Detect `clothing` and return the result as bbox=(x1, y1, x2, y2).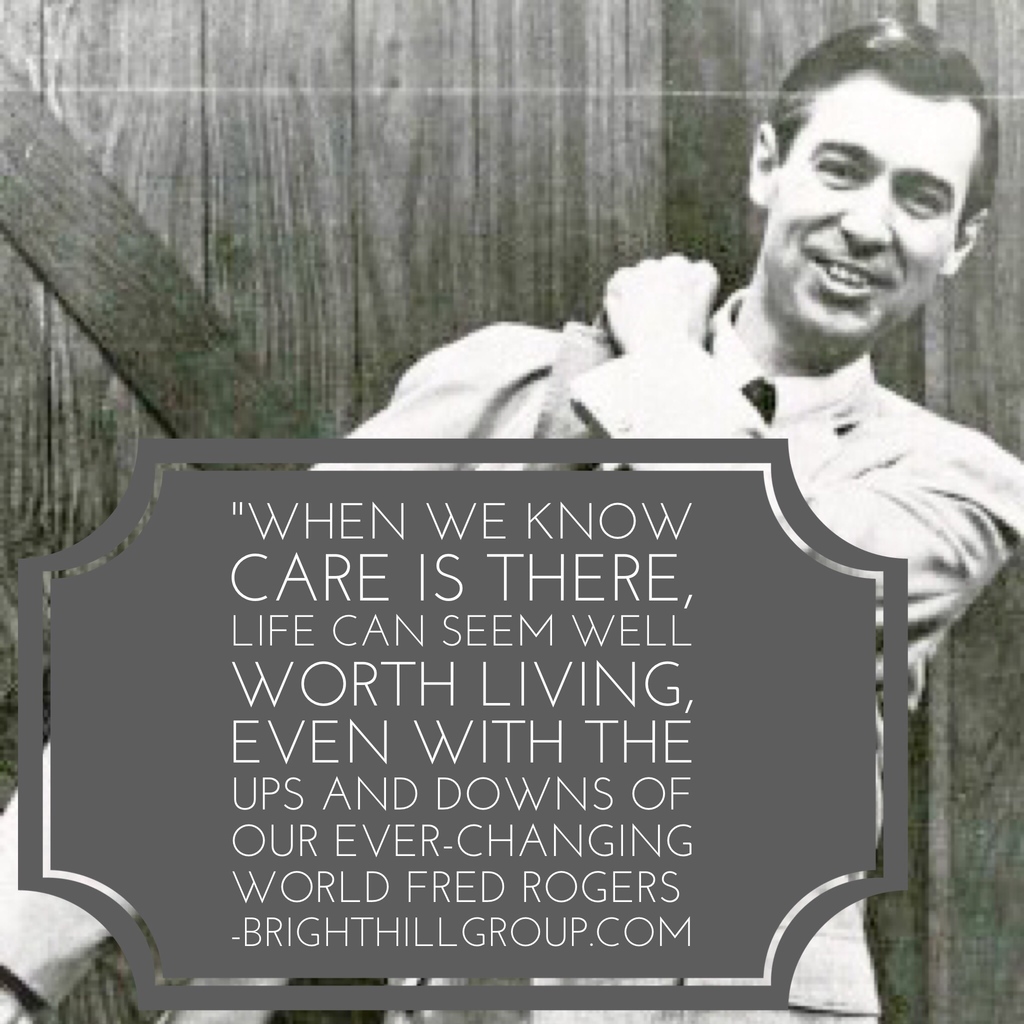
bbox=(0, 279, 1023, 1023).
